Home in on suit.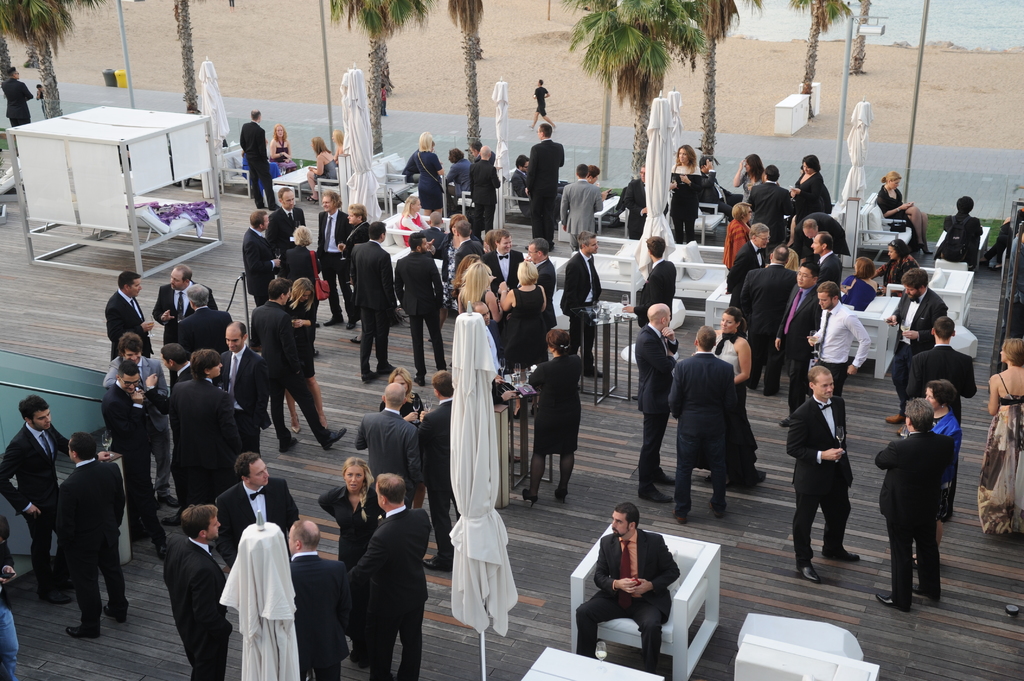
Homed in at pyautogui.locateOnScreen(315, 209, 353, 320).
